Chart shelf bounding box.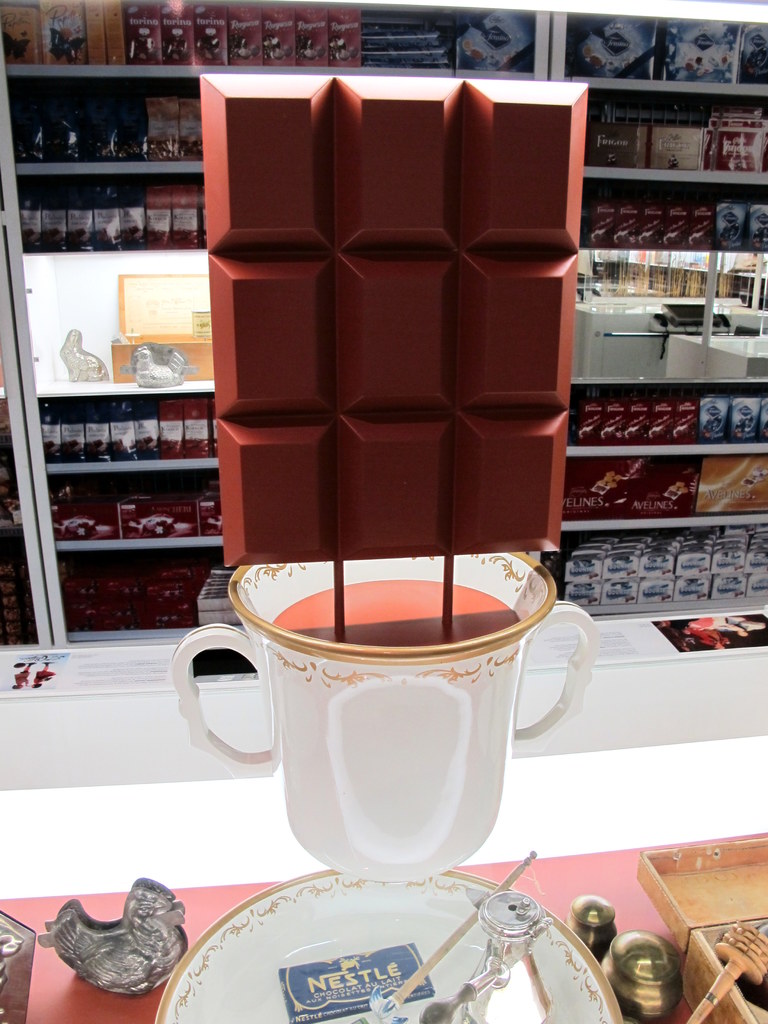
Charted: 553, 48, 767, 648.
